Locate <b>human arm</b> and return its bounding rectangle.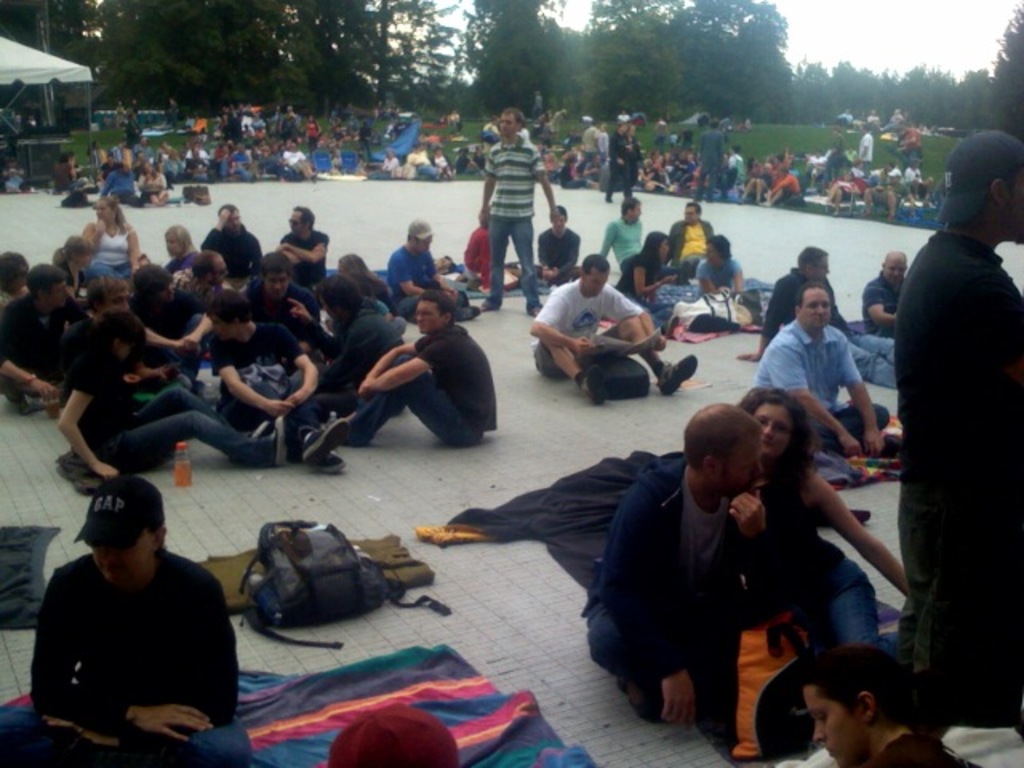
box(598, 488, 702, 730).
